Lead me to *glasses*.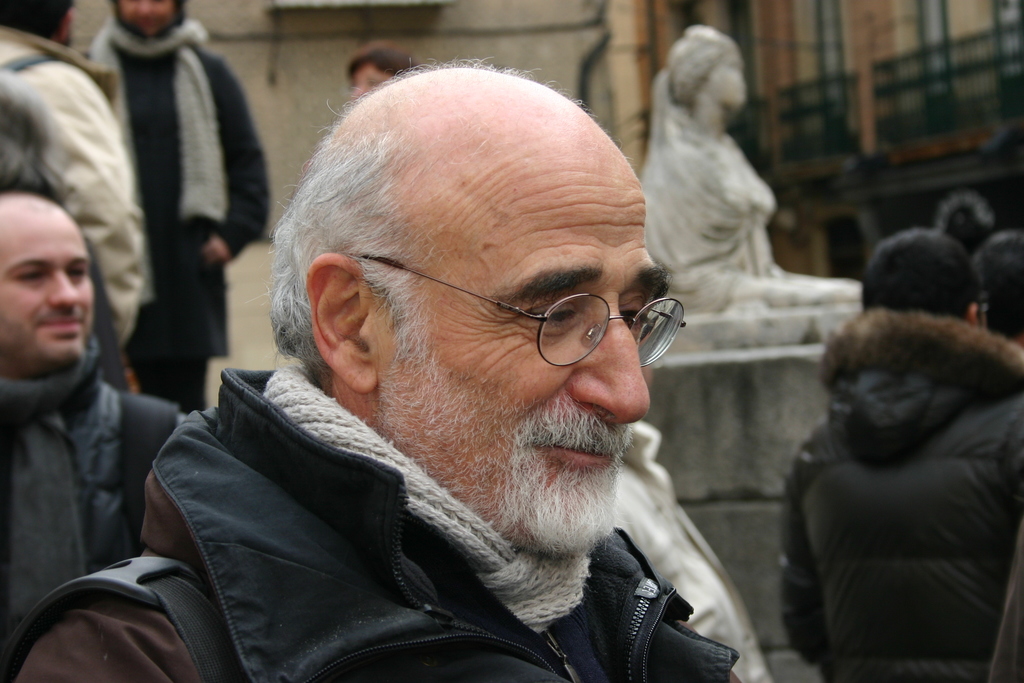
Lead to 415 267 693 374.
